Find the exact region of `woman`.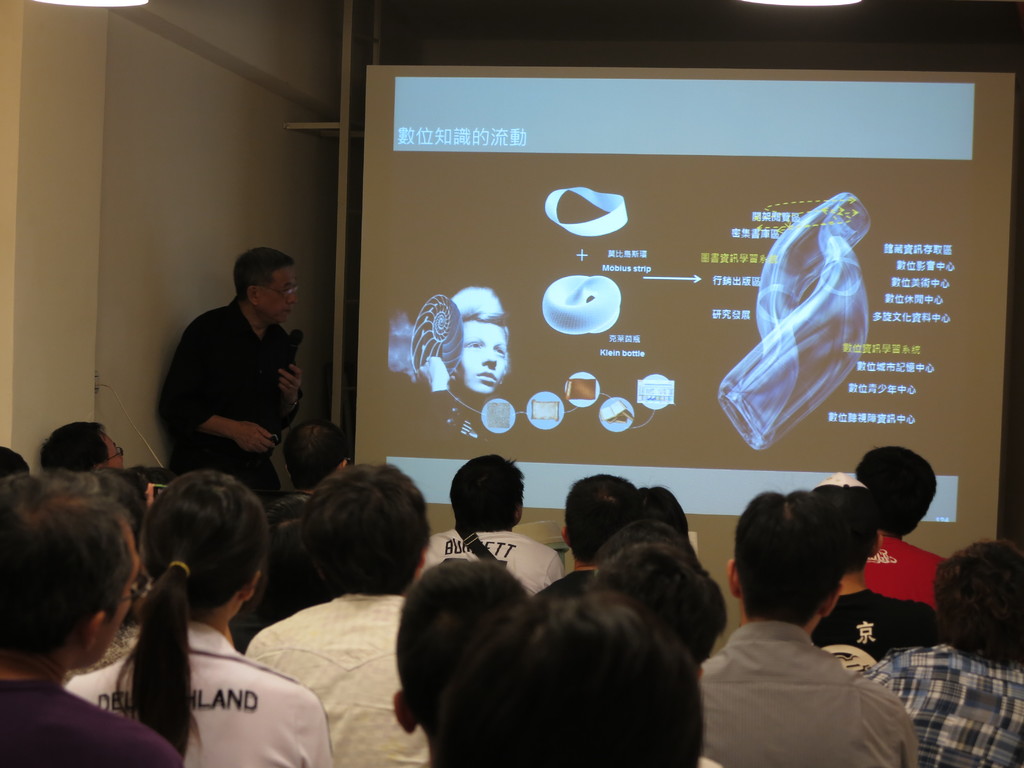
Exact region: box=[85, 459, 309, 762].
